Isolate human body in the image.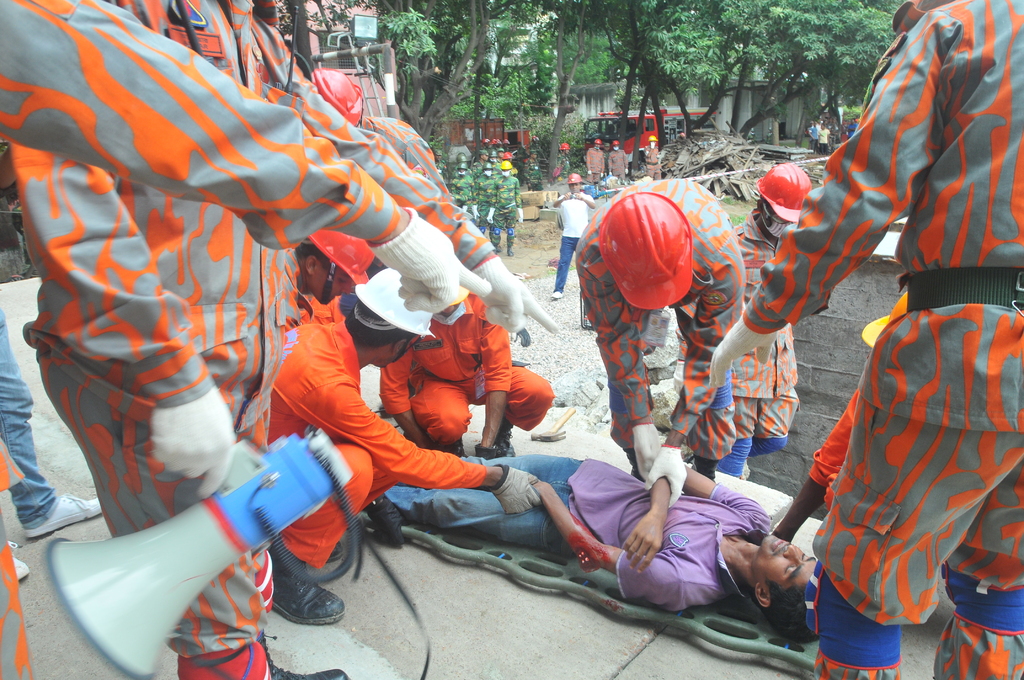
Isolated region: box=[736, 149, 813, 473].
